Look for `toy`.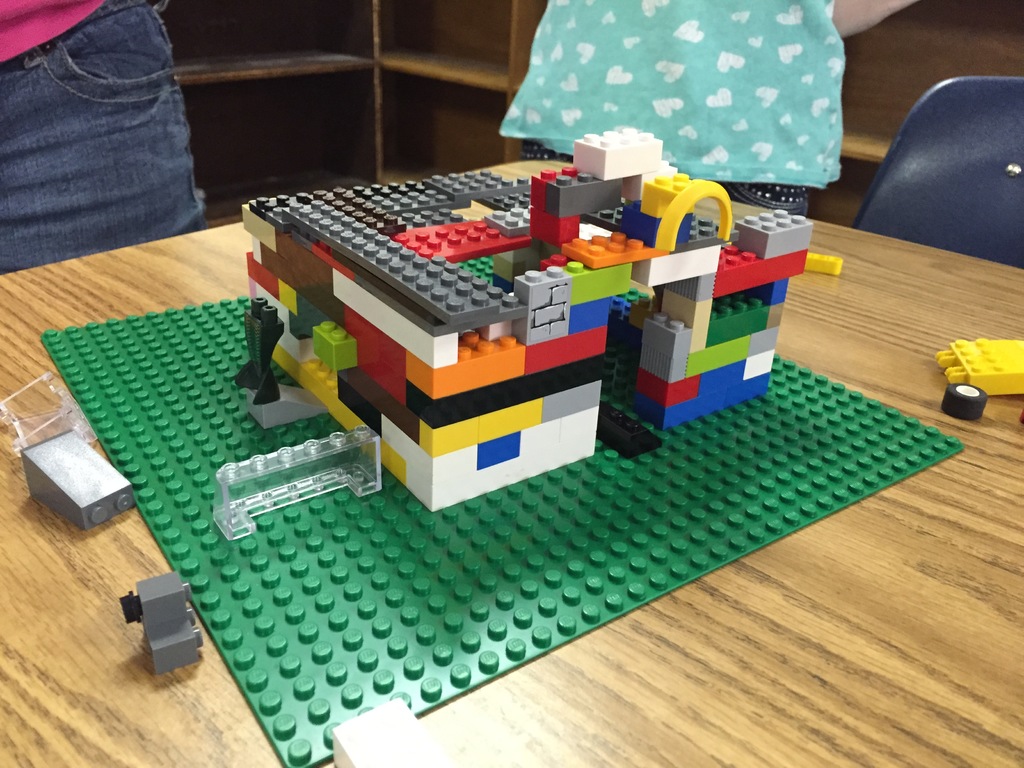
Found: Rect(801, 248, 842, 278).
